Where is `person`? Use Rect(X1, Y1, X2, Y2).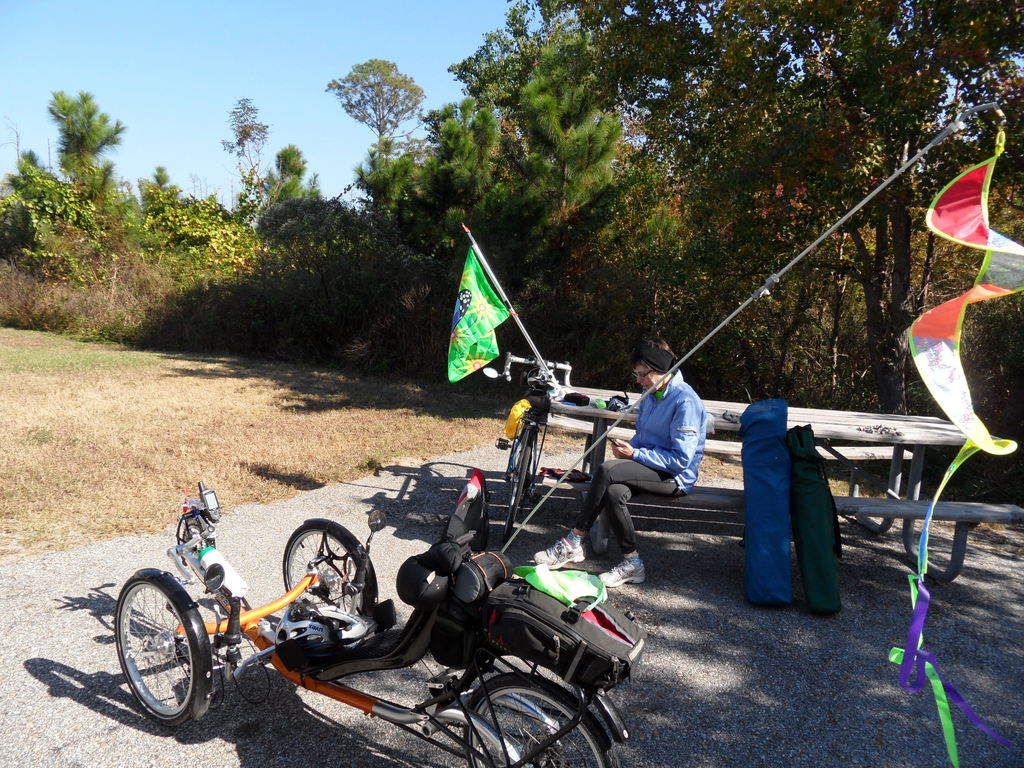
Rect(527, 329, 717, 591).
